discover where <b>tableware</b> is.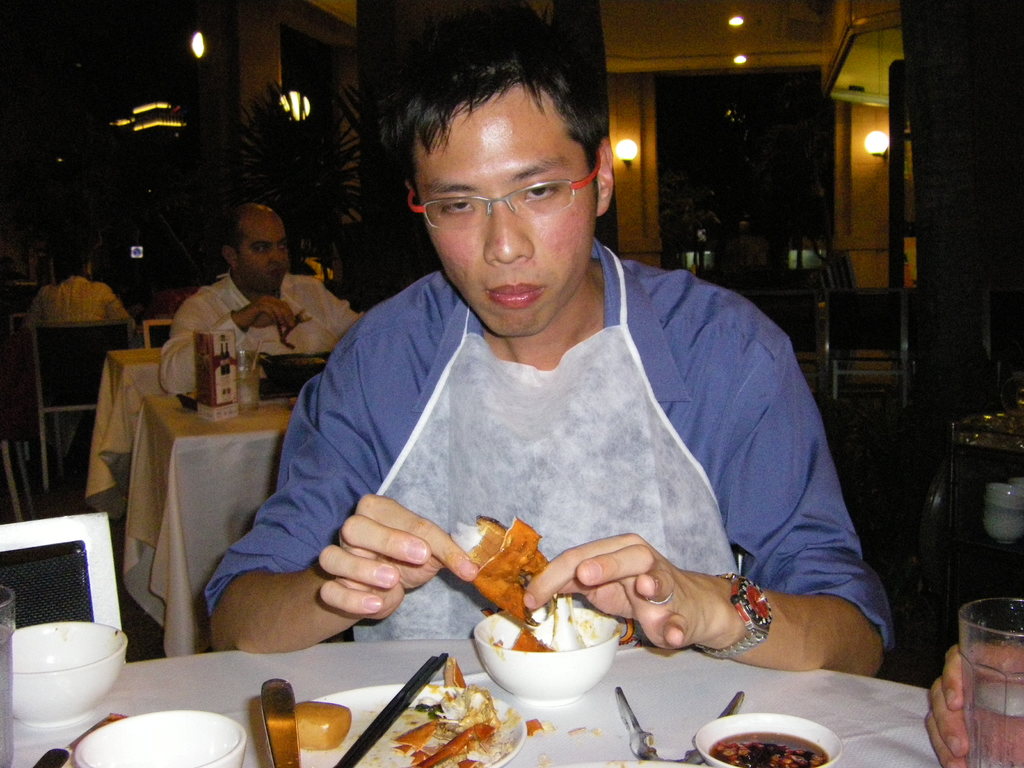
Discovered at bbox=(241, 682, 530, 767).
